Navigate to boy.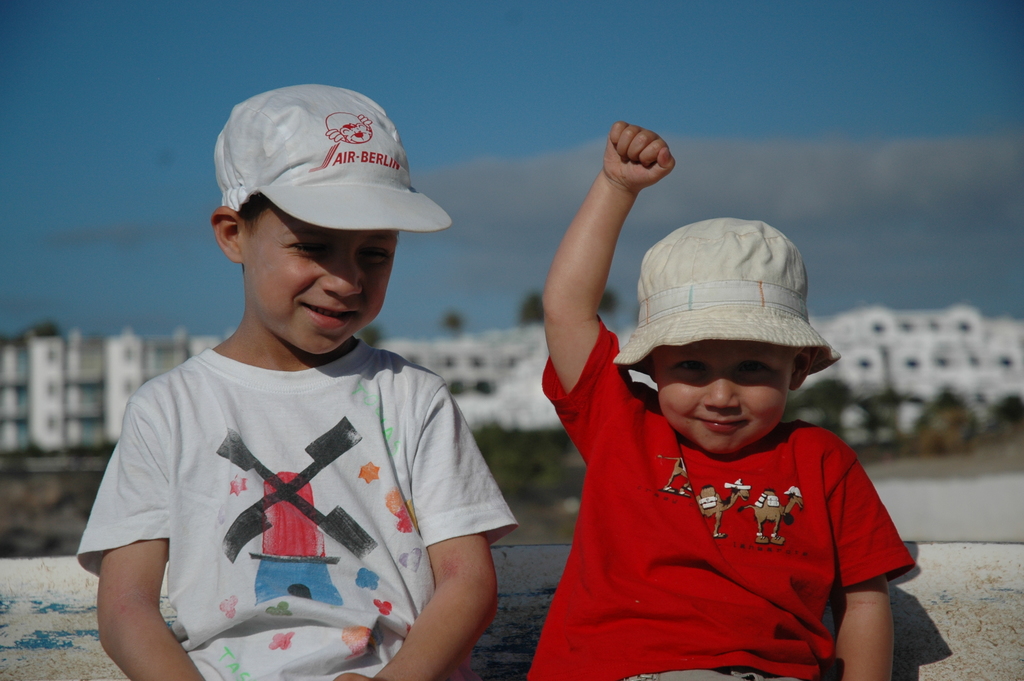
Navigation target: (x1=79, y1=76, x2=530, y2=680).
